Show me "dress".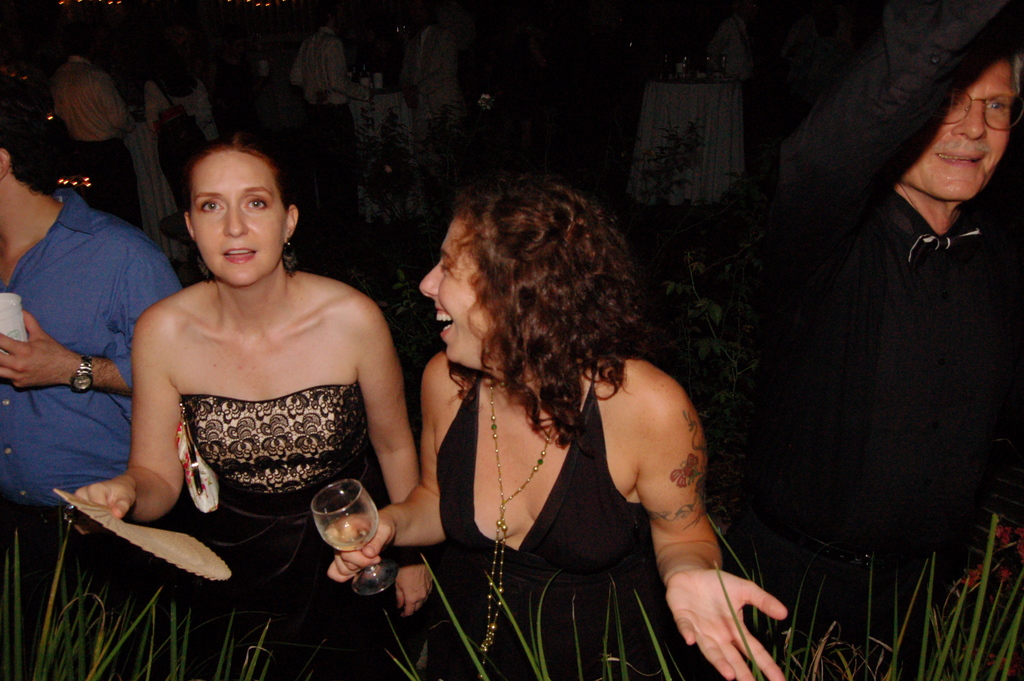
"dress" is here: 180,384,378,678.
